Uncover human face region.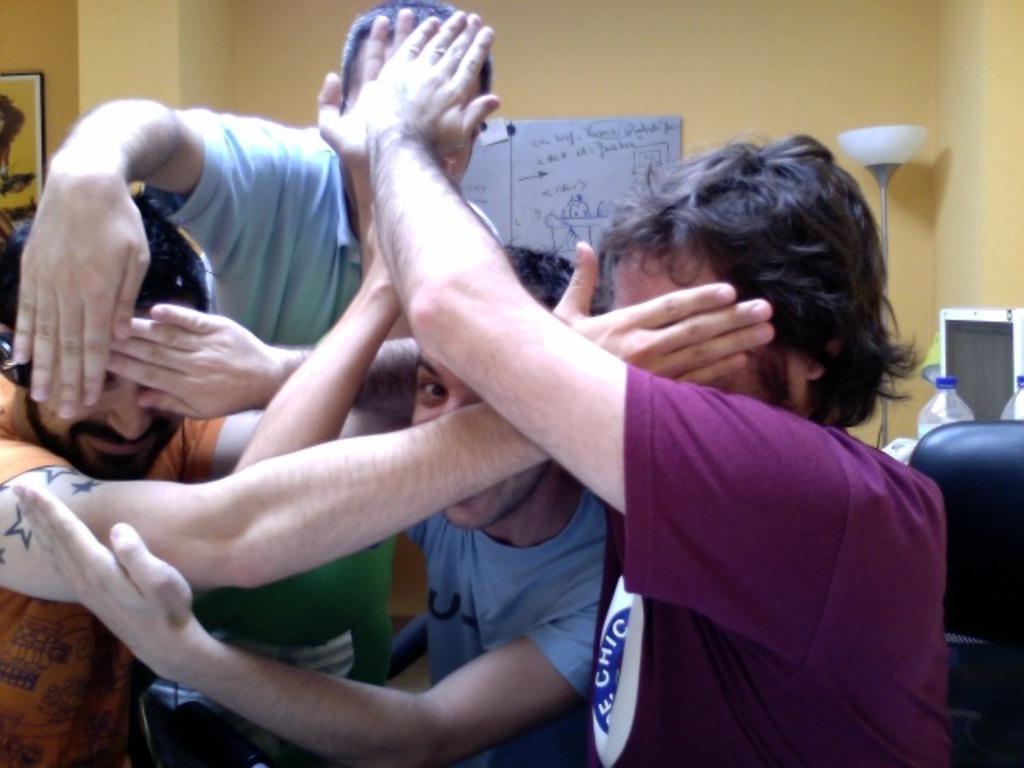
Uncovered: crop(339, 21, 480, 194).
